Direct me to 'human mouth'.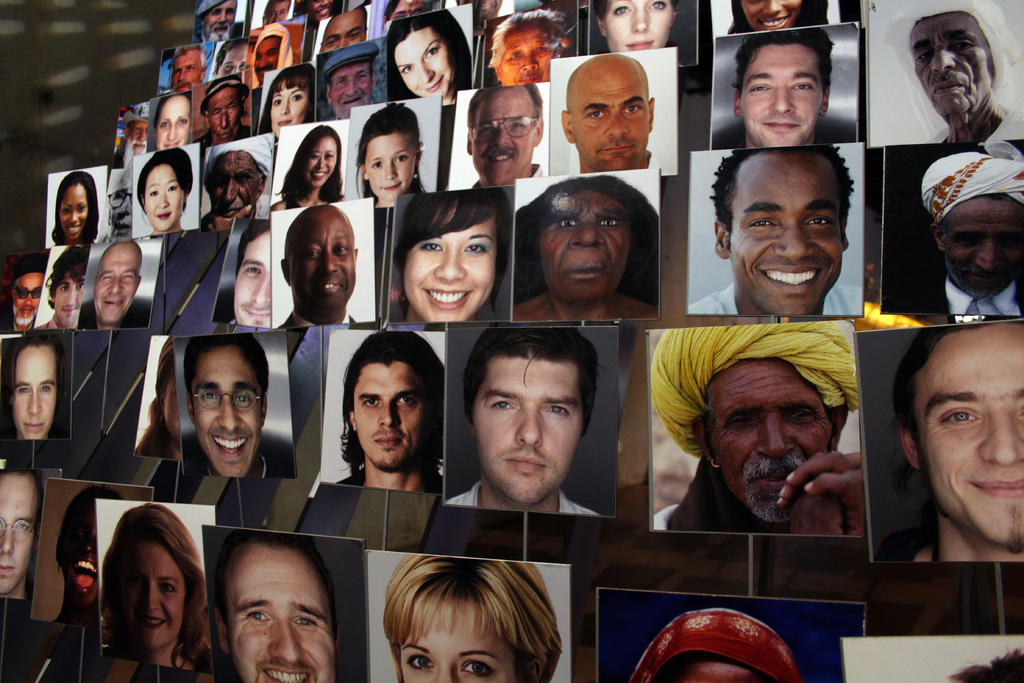
Direction: 212:29:228:31.
